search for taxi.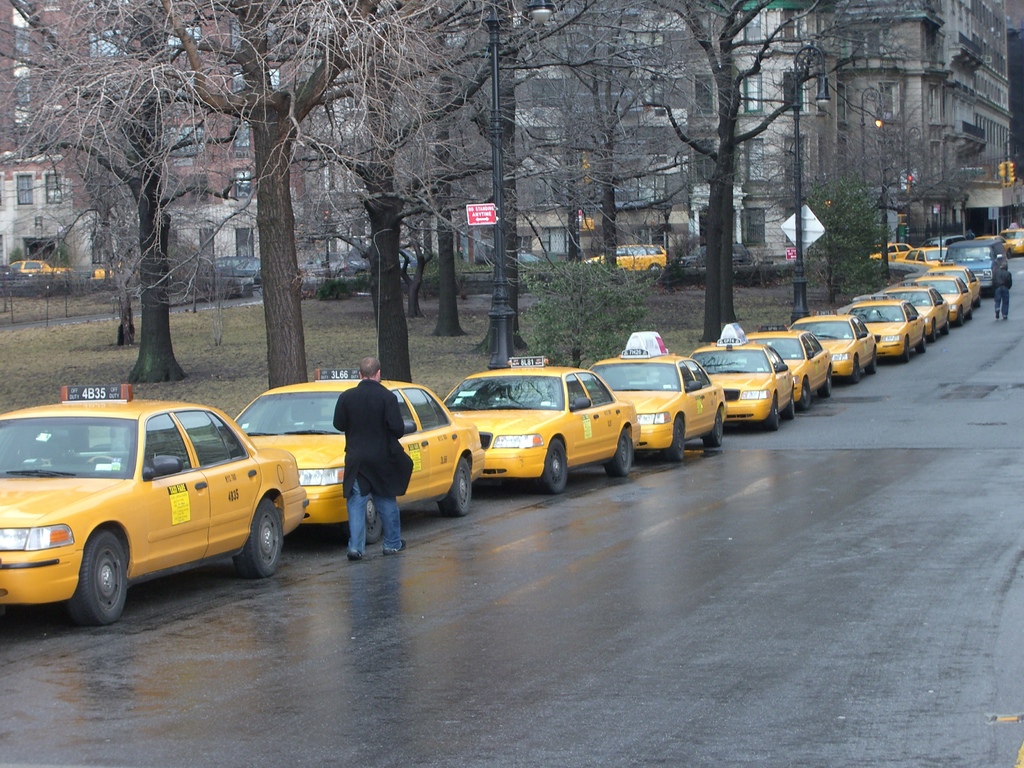
Found at box=[886, 284, 950, 342].
